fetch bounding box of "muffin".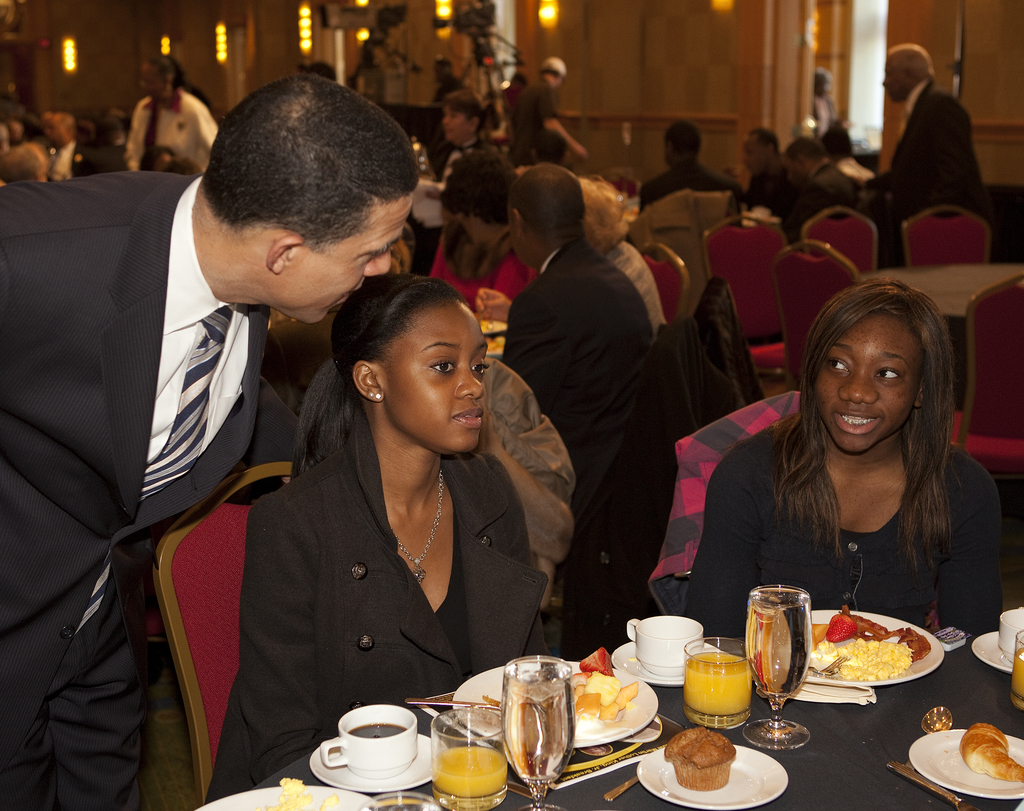
Bbox: 663:728:737:791.
